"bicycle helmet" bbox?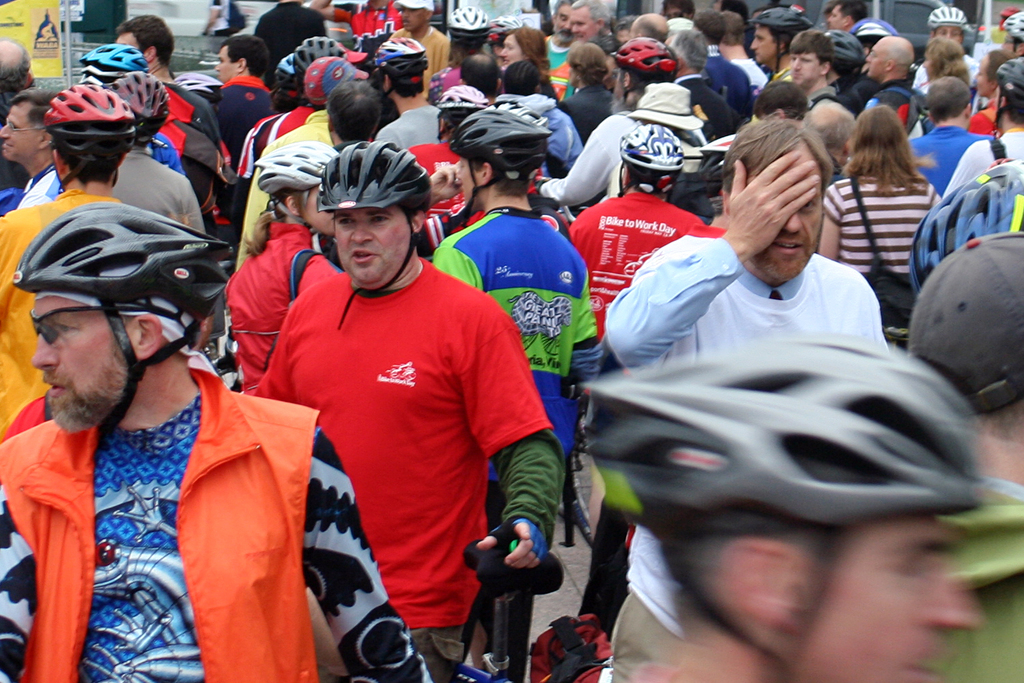
(x1=439, y1=88, x2=492, y2=105)
